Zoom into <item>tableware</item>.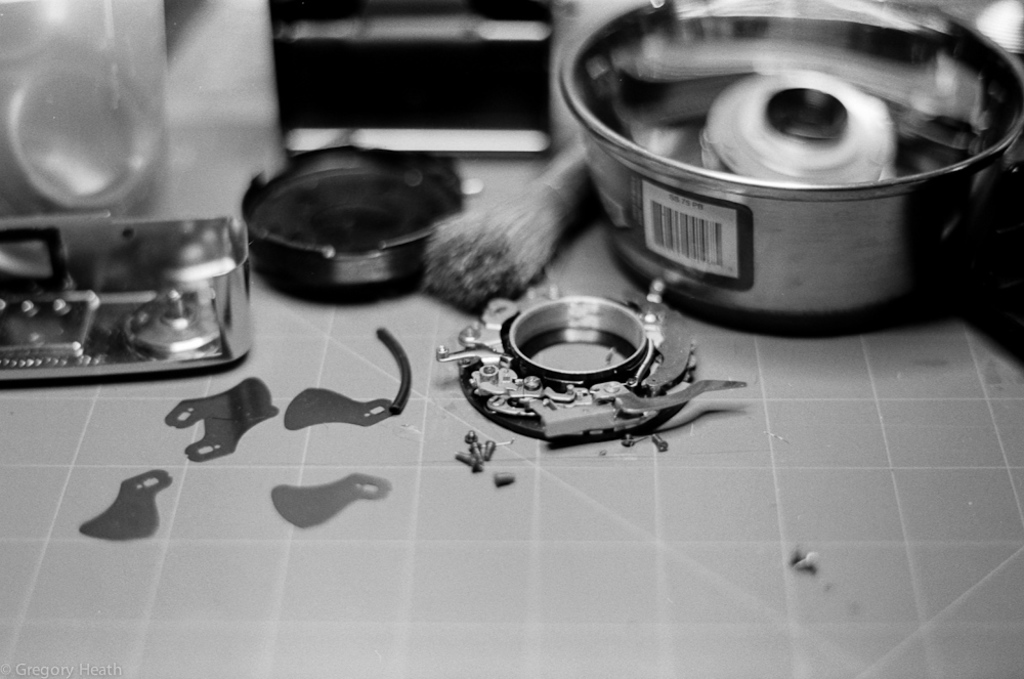
Zoom target: {"left": 0, "top": 206, "right": 247, "bottom": 374}.
